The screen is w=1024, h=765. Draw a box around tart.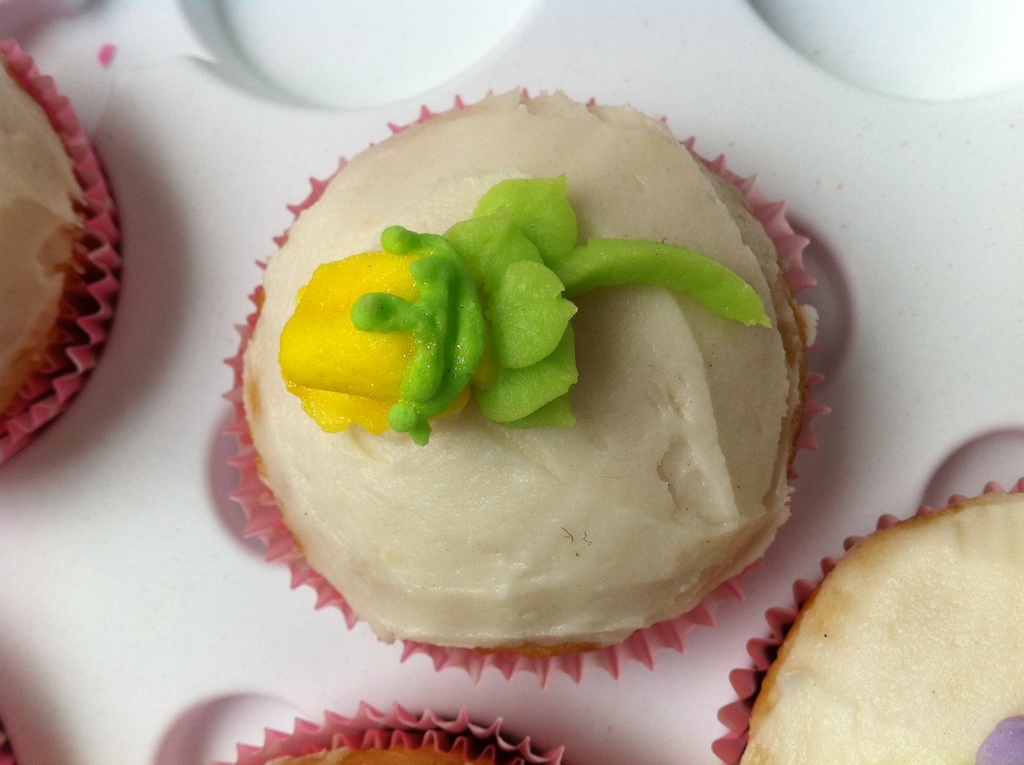
<region>714, 478, 1023, 764</region>.
